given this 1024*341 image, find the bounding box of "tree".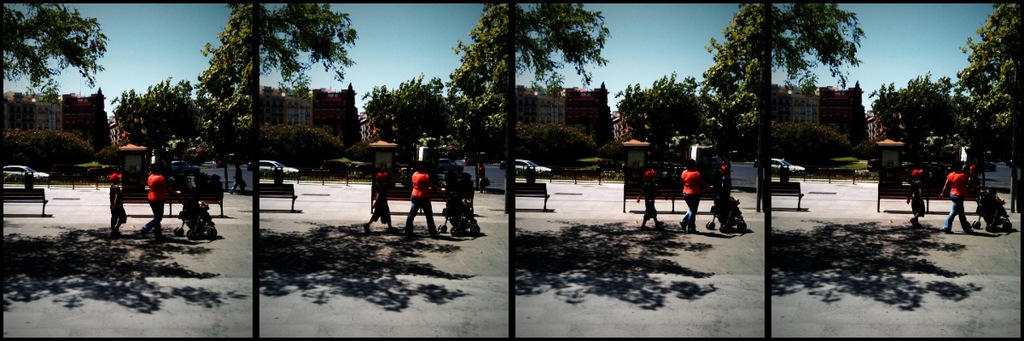
951, 0, 1023, 177.
